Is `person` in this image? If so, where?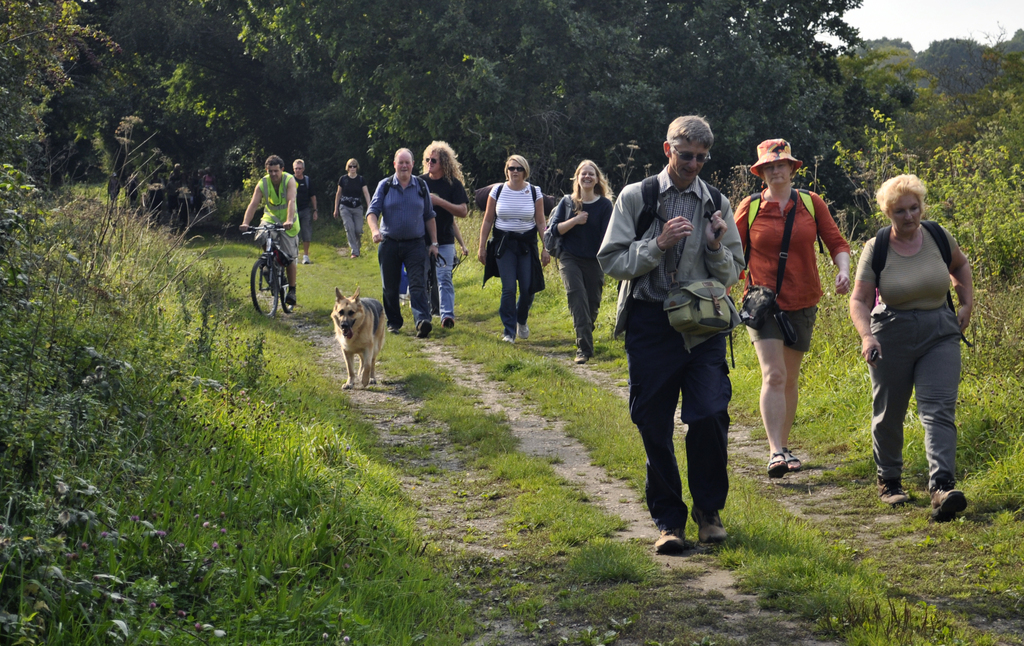
Yes, at bbox=(755, 143, 861, 506).
